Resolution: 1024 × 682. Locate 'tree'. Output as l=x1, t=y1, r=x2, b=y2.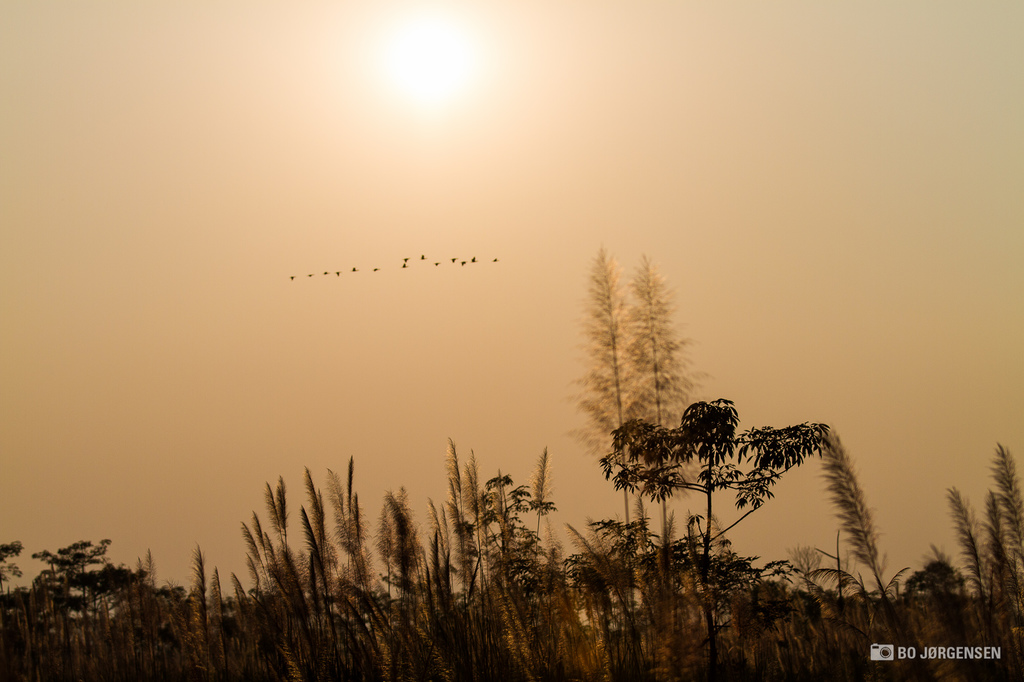
l=0, t=430, r=566, b=681.
